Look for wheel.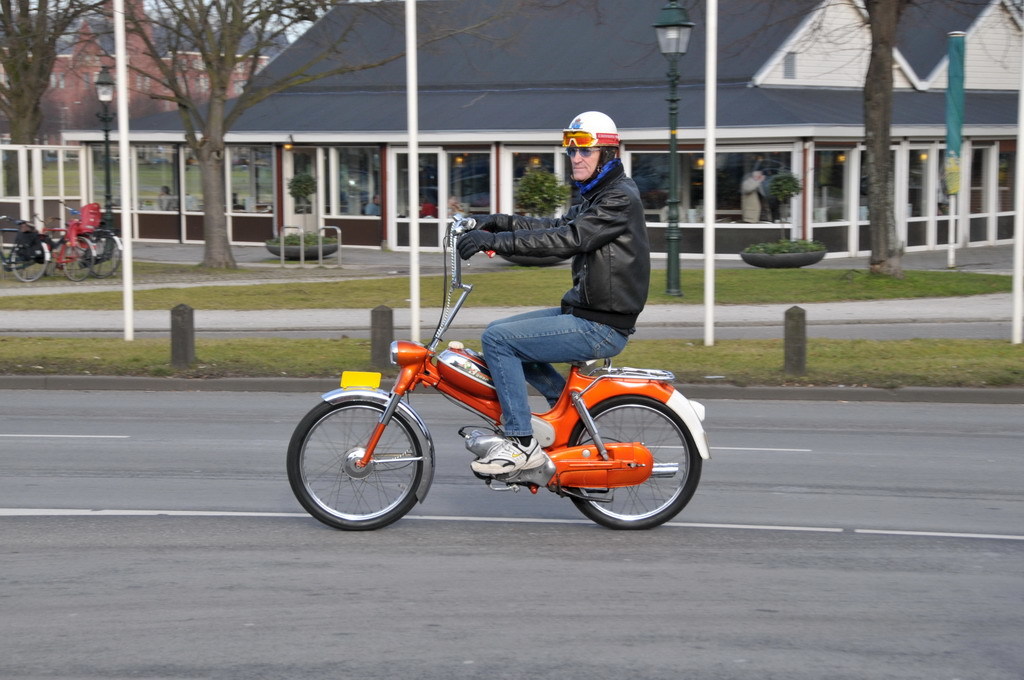
Found: <region>11, 243, 47, 283</region>.
